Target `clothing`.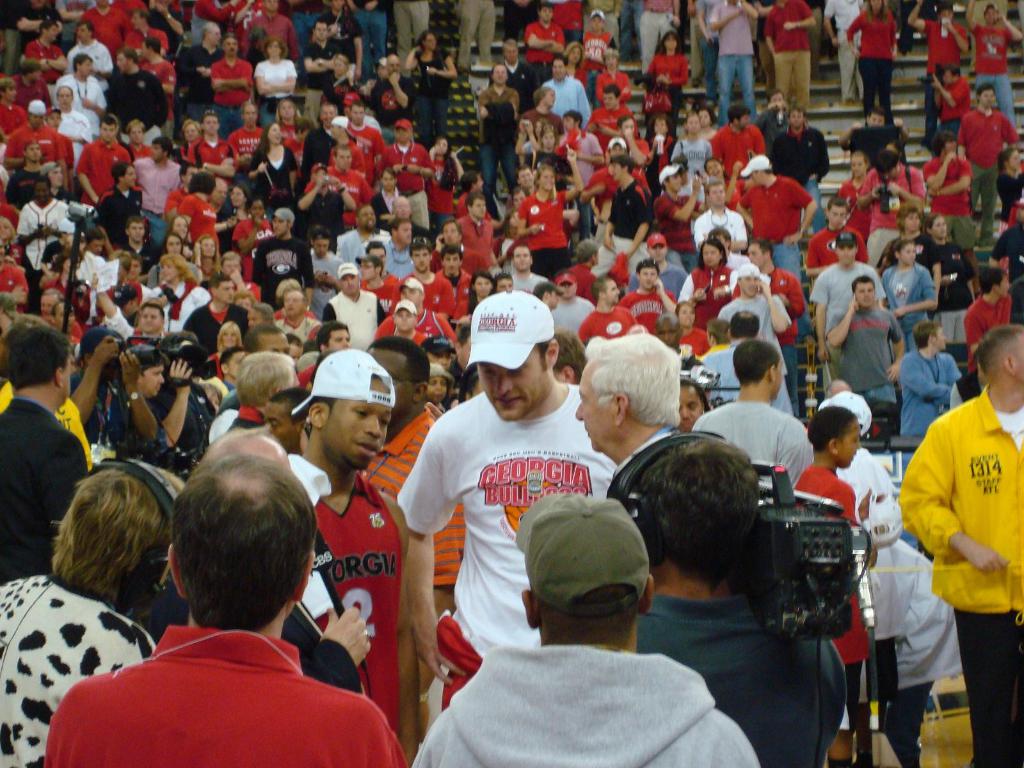
Target region: box=[105, 68, 167, 129].
